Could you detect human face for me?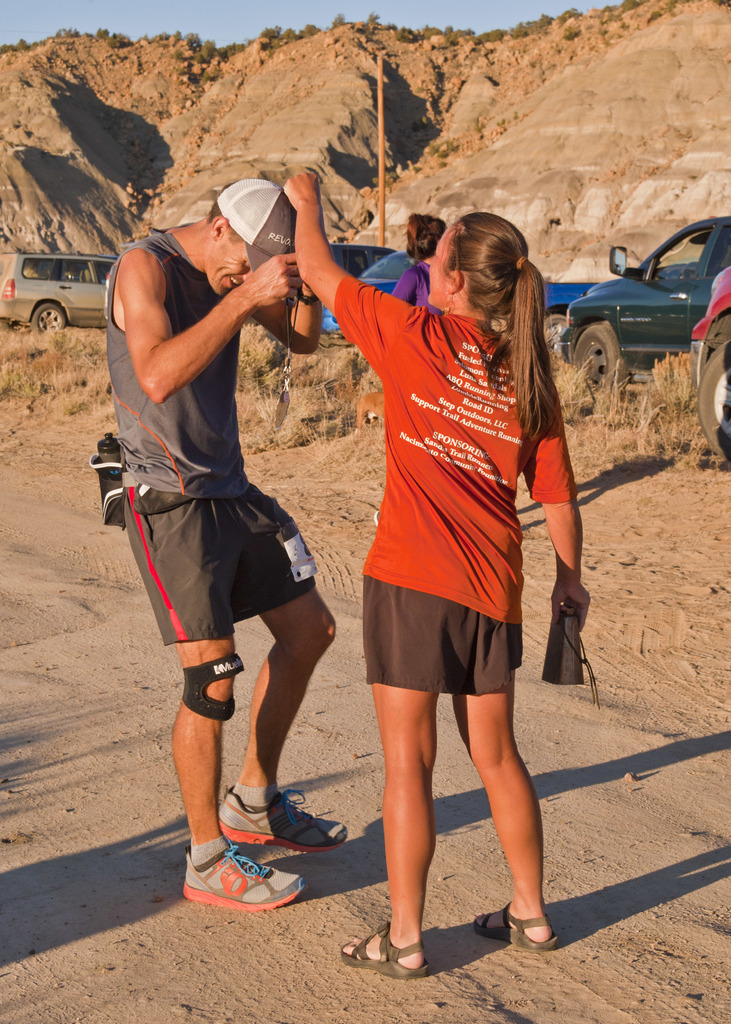
Detection result: [425,226,456,303].
